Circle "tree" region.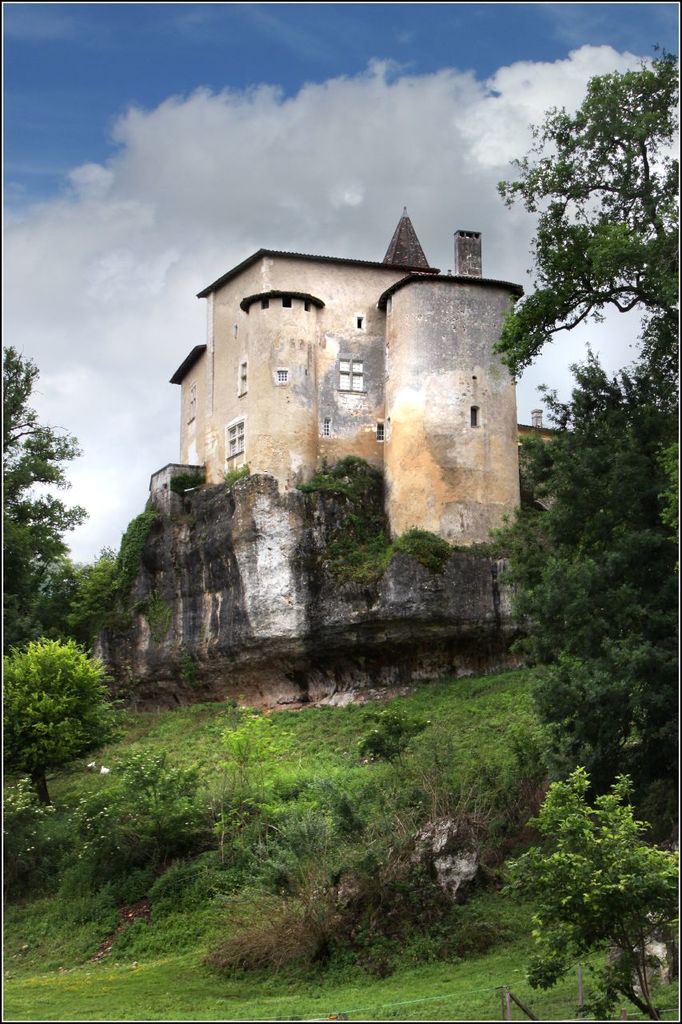
Region: <bbox>0, 646, 146, 814</bbox>.
